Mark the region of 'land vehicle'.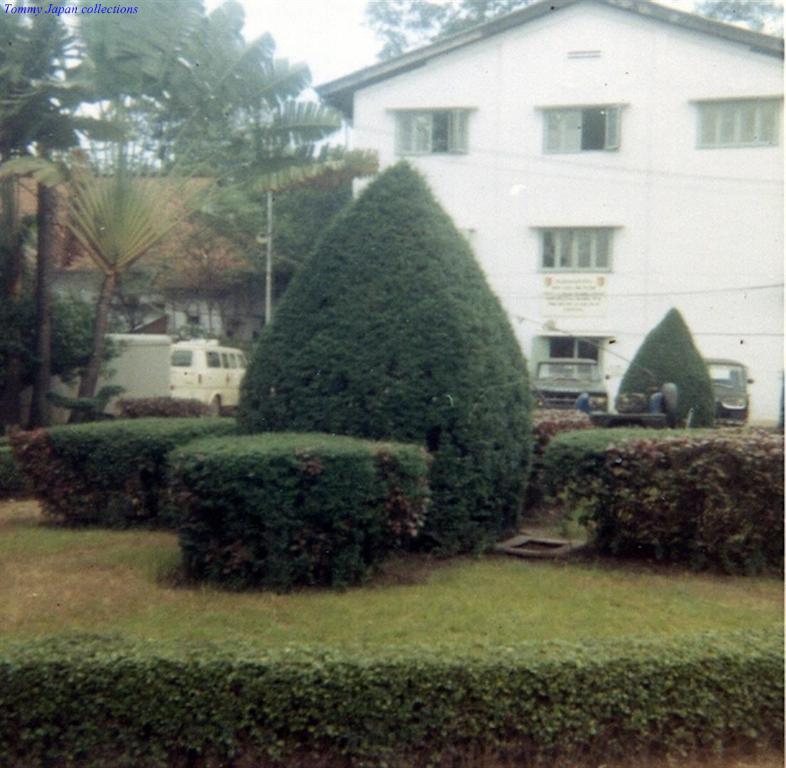
Region: <region>711, 354, 750, 420</region>.
